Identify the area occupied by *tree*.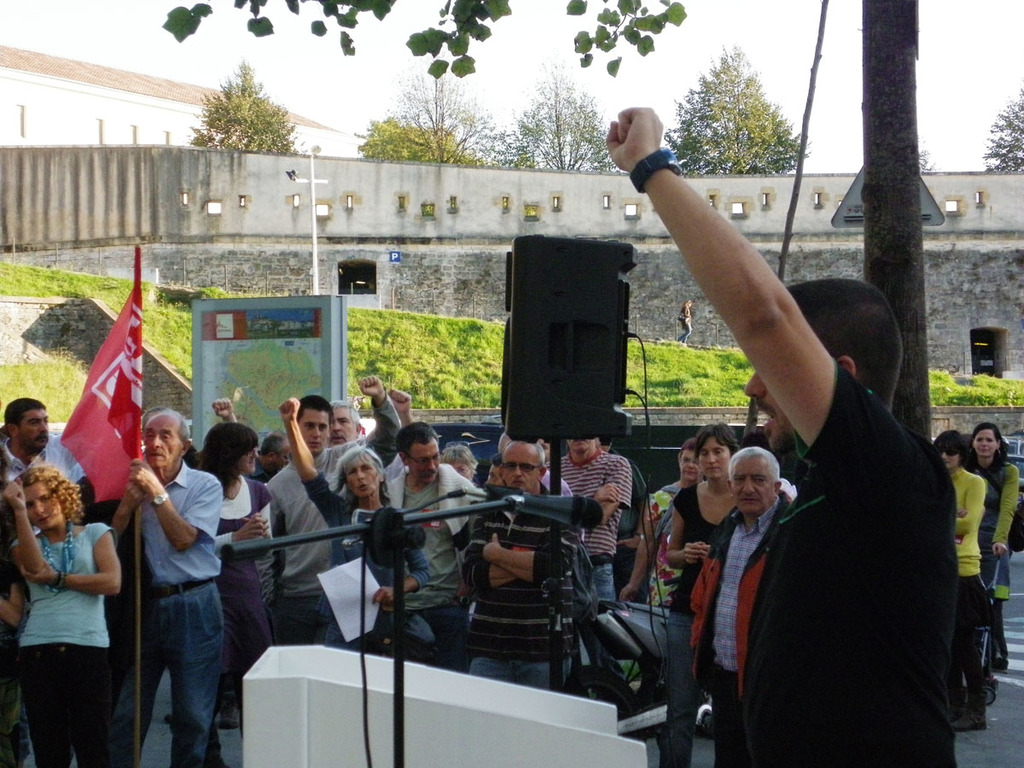
Area: detection(661, 34, 817, 191).
